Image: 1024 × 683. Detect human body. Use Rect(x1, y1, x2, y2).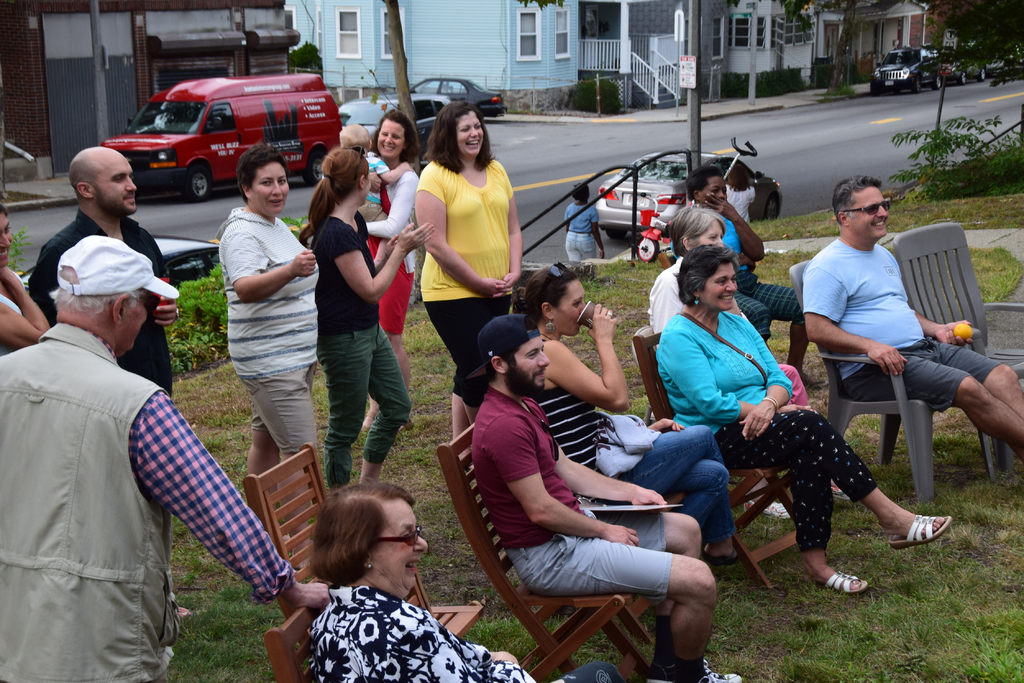
Rect(214, 140, 330, 496).
